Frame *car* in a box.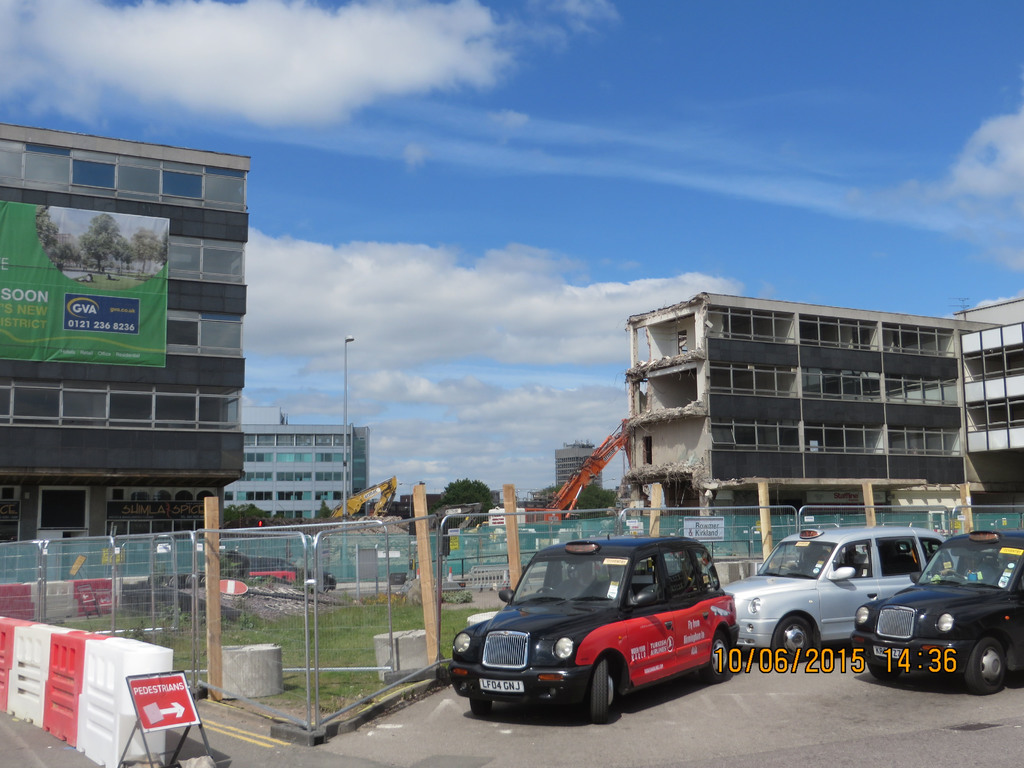
x1=445 y1=536 x2=743 y2=725.
